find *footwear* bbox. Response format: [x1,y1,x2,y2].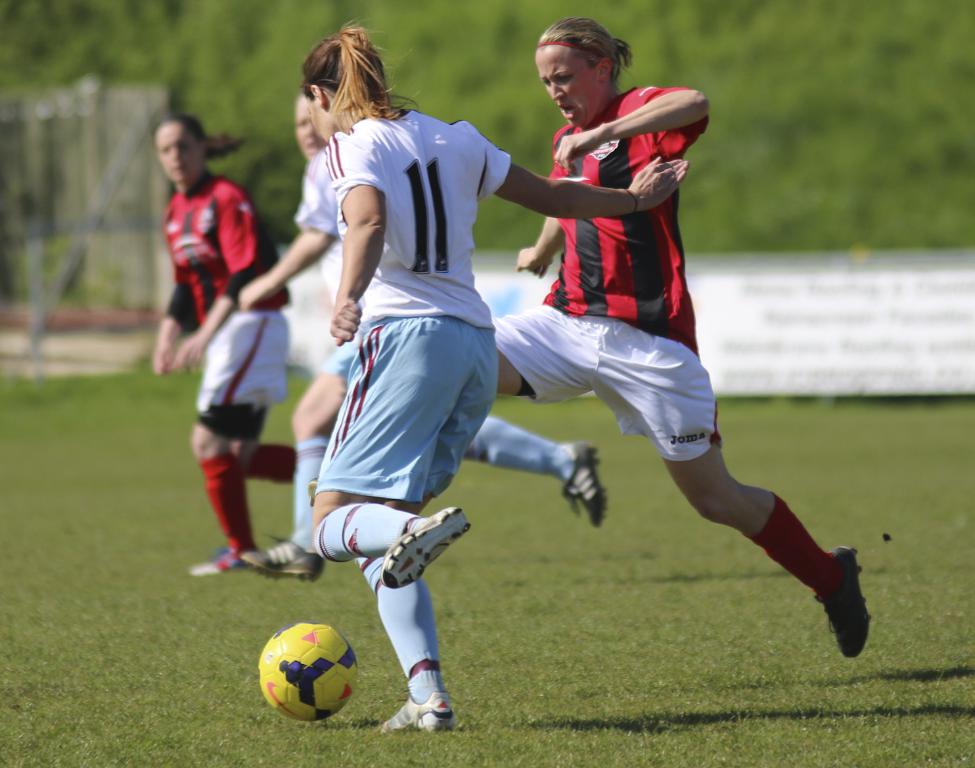
[561,440,603,531].
